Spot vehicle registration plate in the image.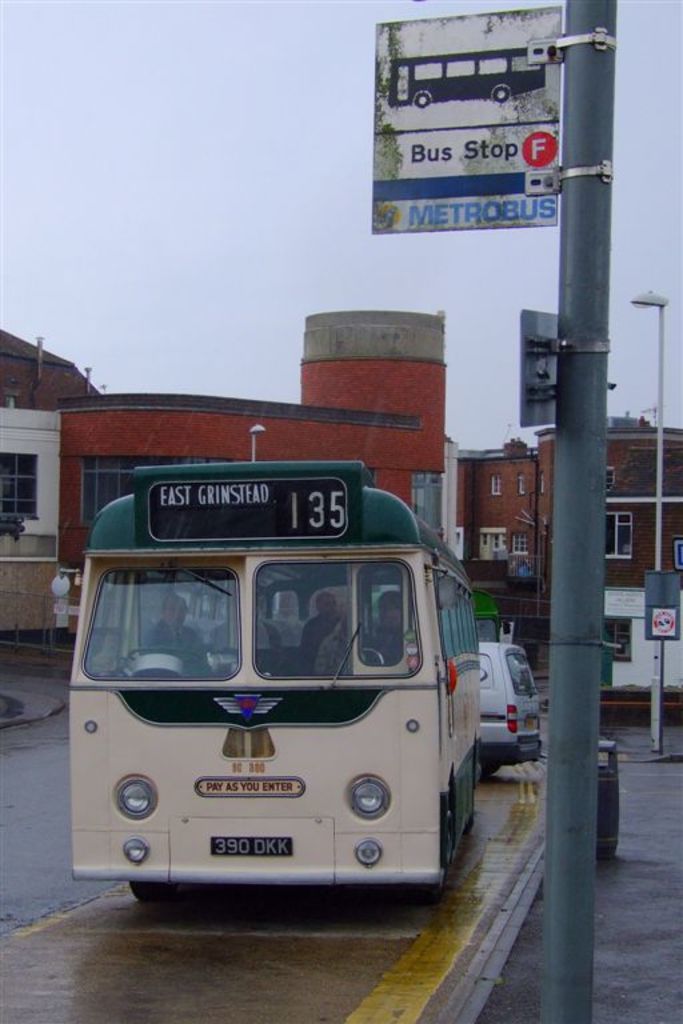
vehicle registration plate found at (211,837,293,860).
